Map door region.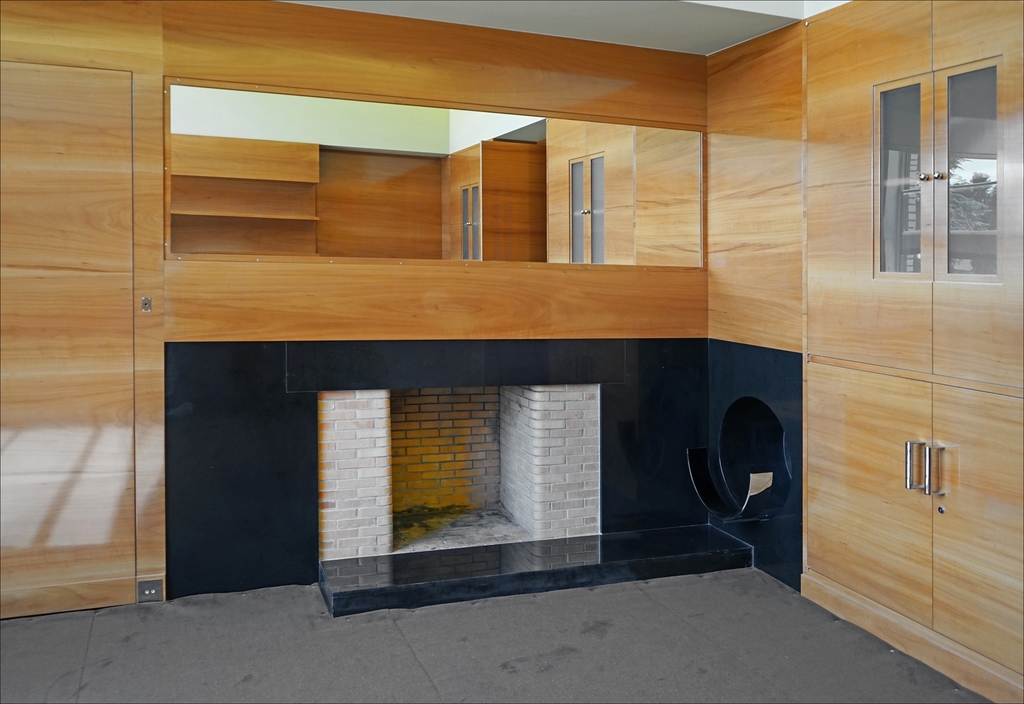
Mapped to <box>787,0,1023,703</box>.
